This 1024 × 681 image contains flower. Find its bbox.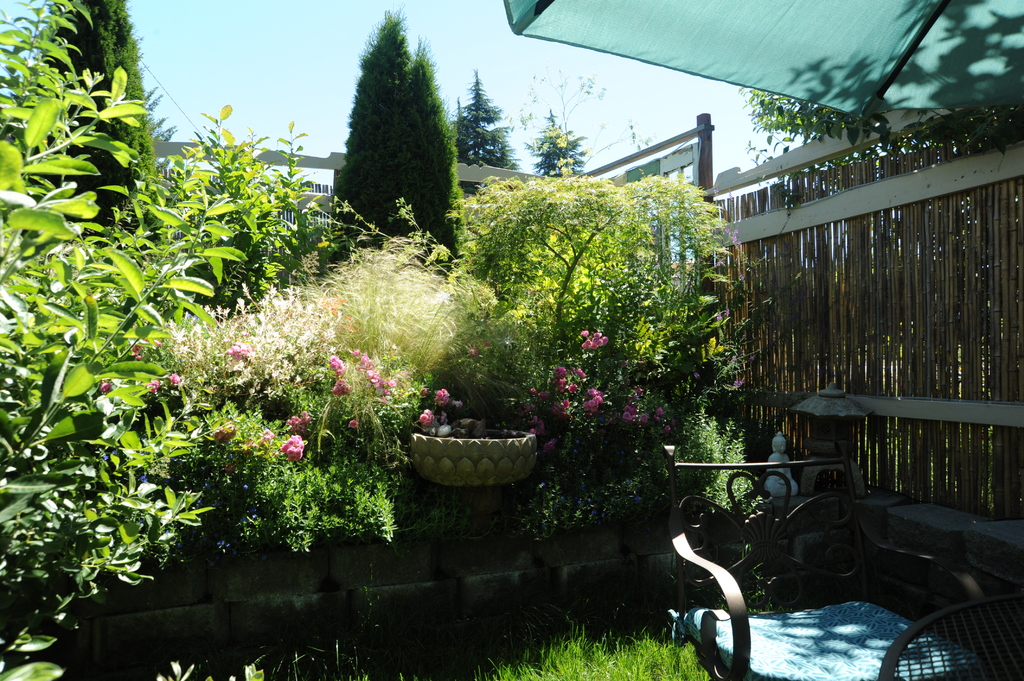
box=[288, 410, 314, 435].
